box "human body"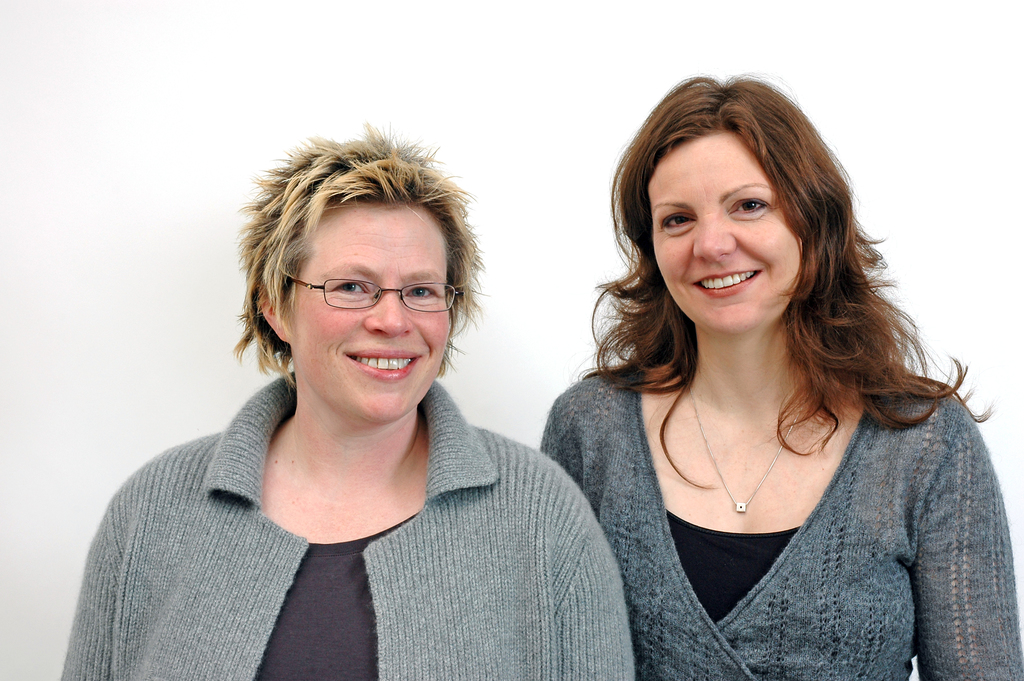
<bbox>507, 113, 981, 680</bbox>
